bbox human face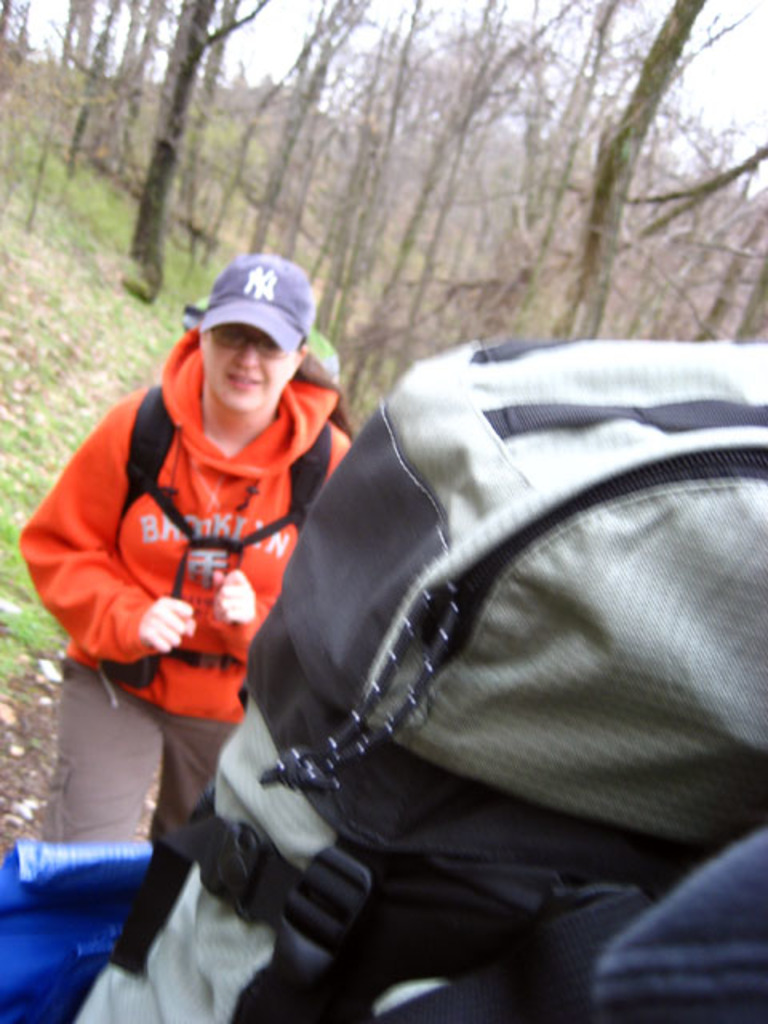
x1=203 y1=323 x2=290 y2=411
